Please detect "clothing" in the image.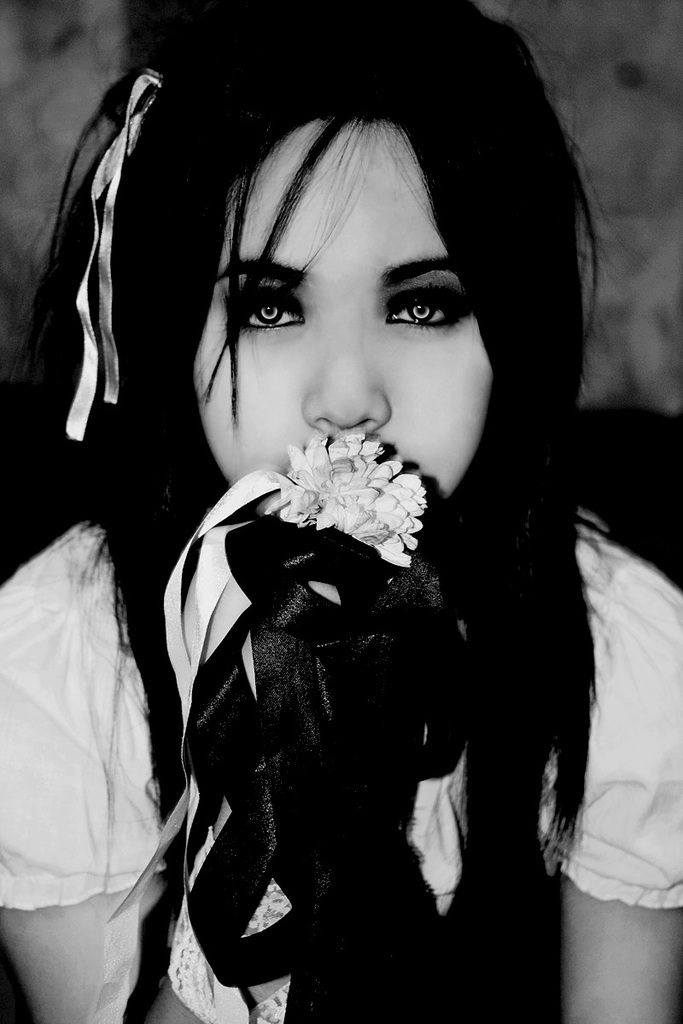
{"x1": 0, "y1": 477, "x2": 682, "y2": 1023}.
